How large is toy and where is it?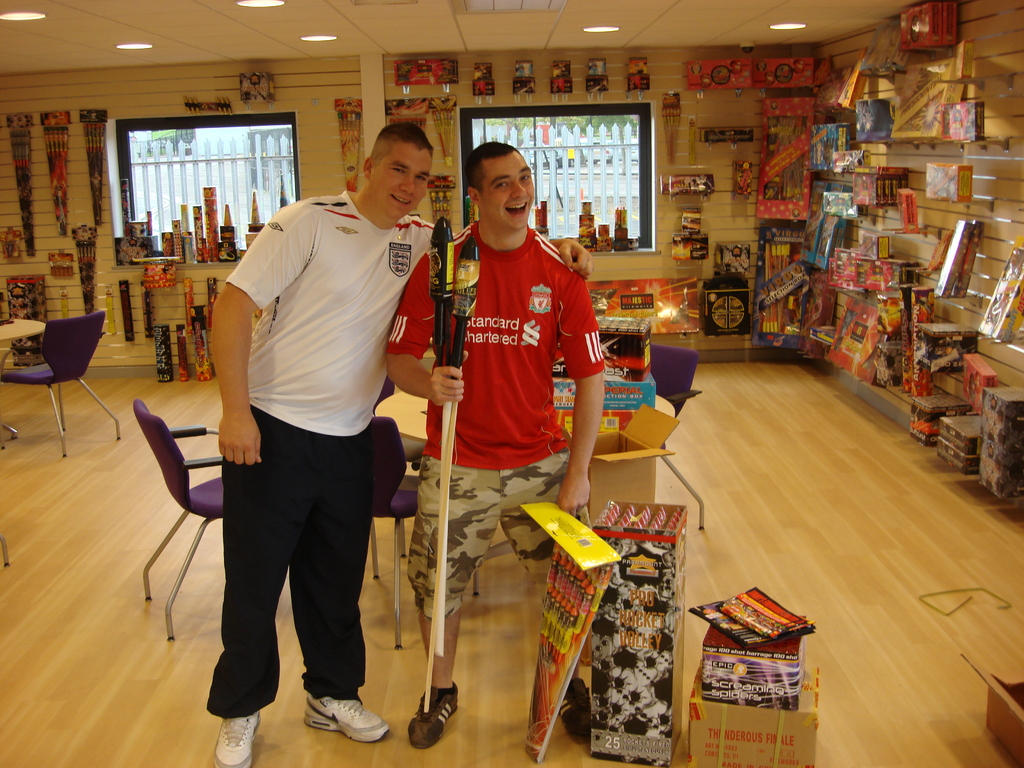
Bounding box: select_region(144, 285, 154, 335).
